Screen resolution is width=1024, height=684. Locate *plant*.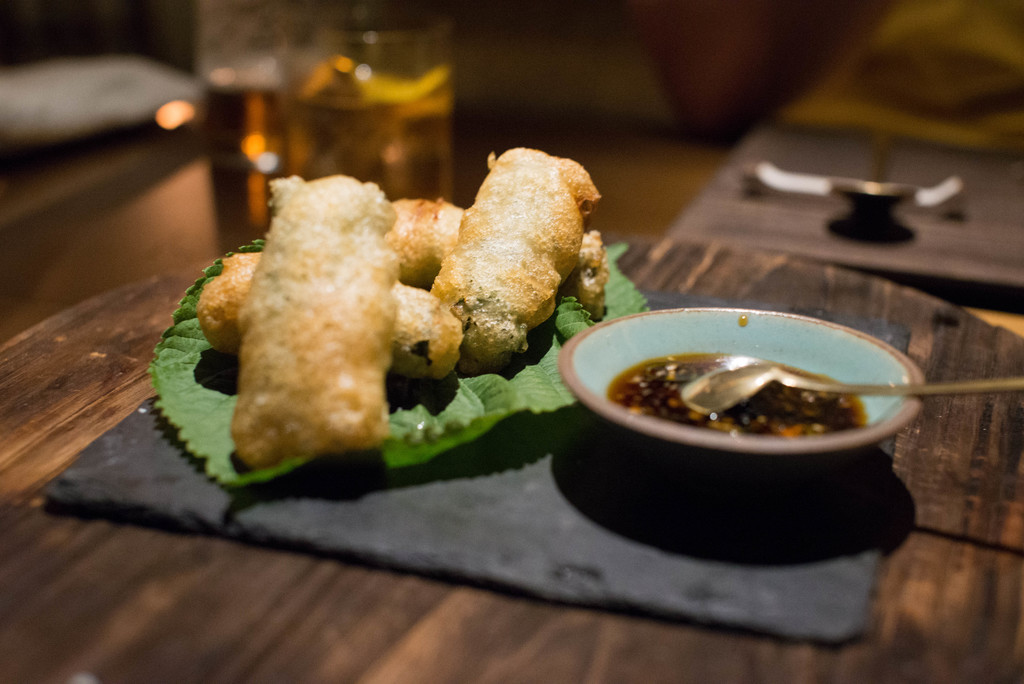
(left=150, top=229, right=649, bottom=492).
